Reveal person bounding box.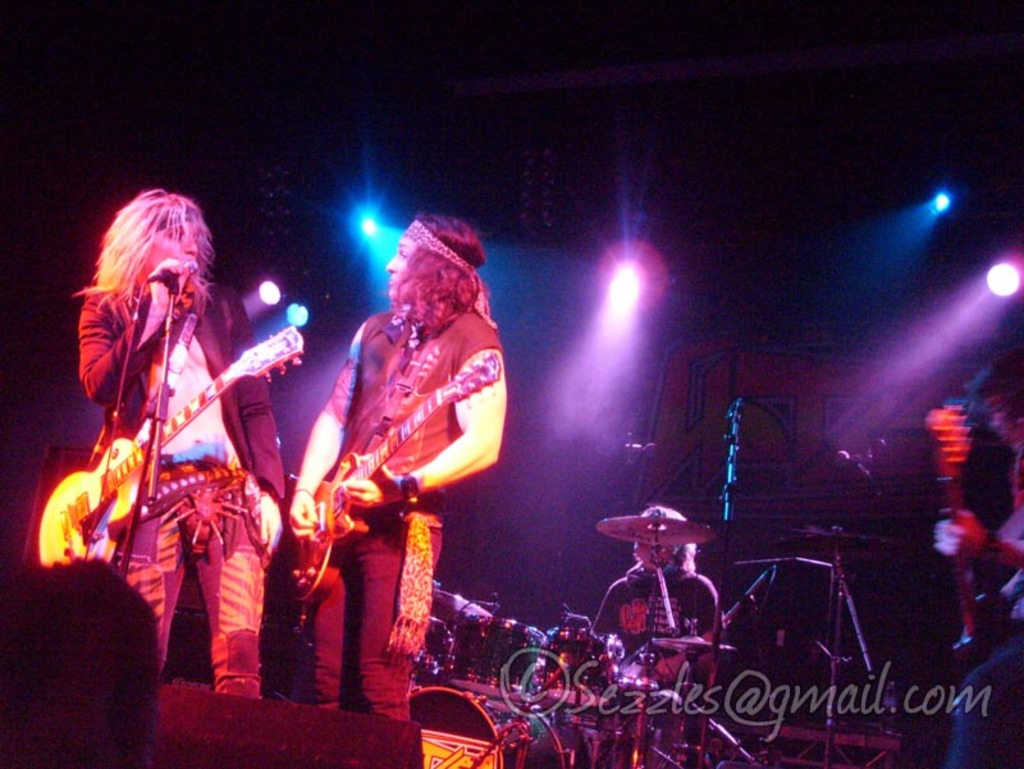
Revealed: (938,340,1023,768).
